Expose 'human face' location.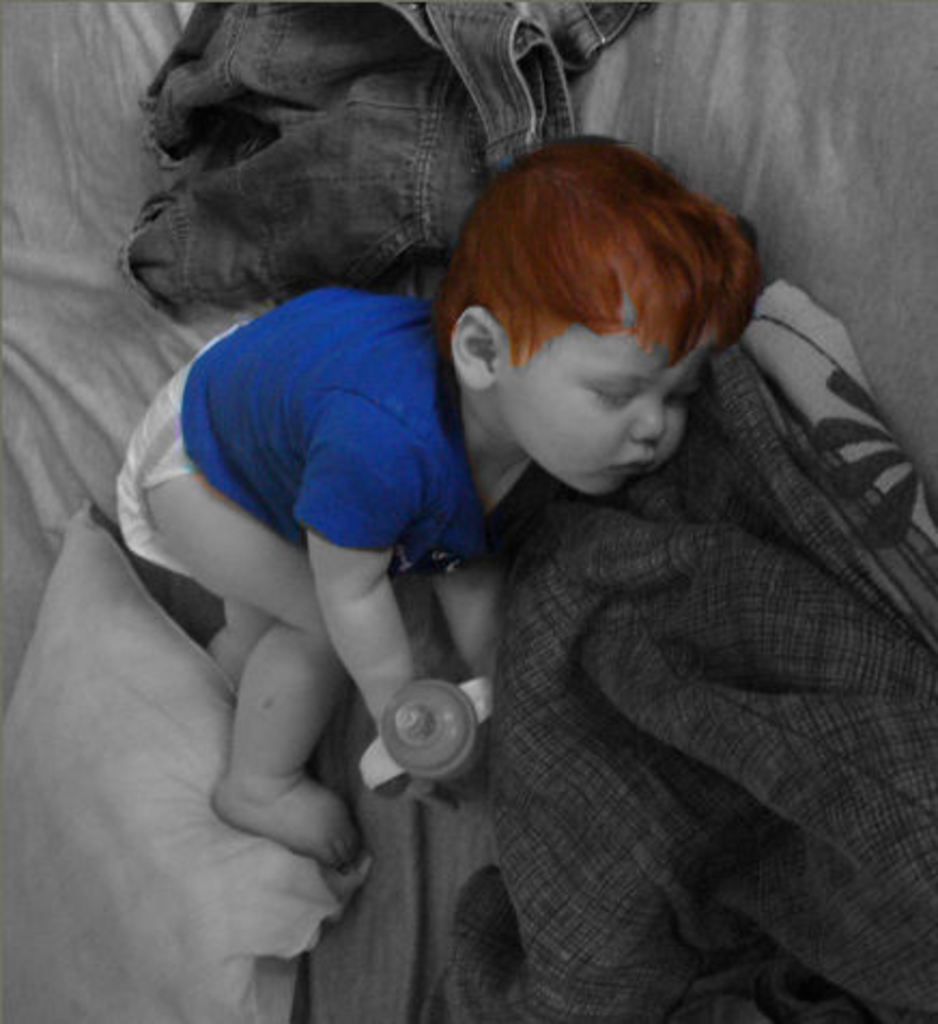
Exposed at Rect(491, 254, 738, 501).
